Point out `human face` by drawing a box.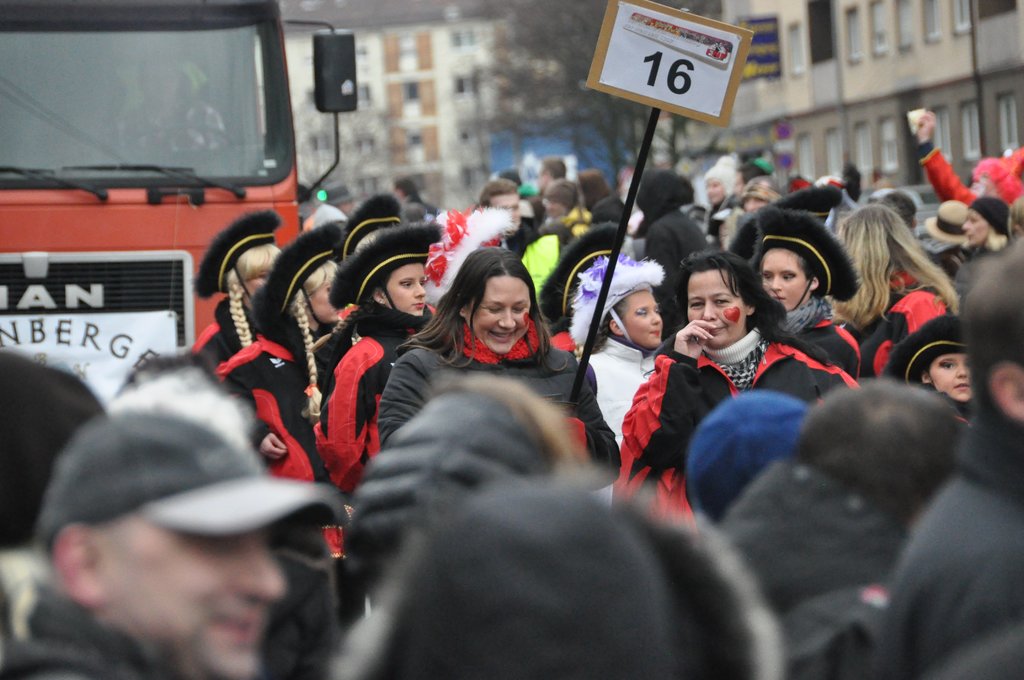
select_region(931, 348, 975, 404).
